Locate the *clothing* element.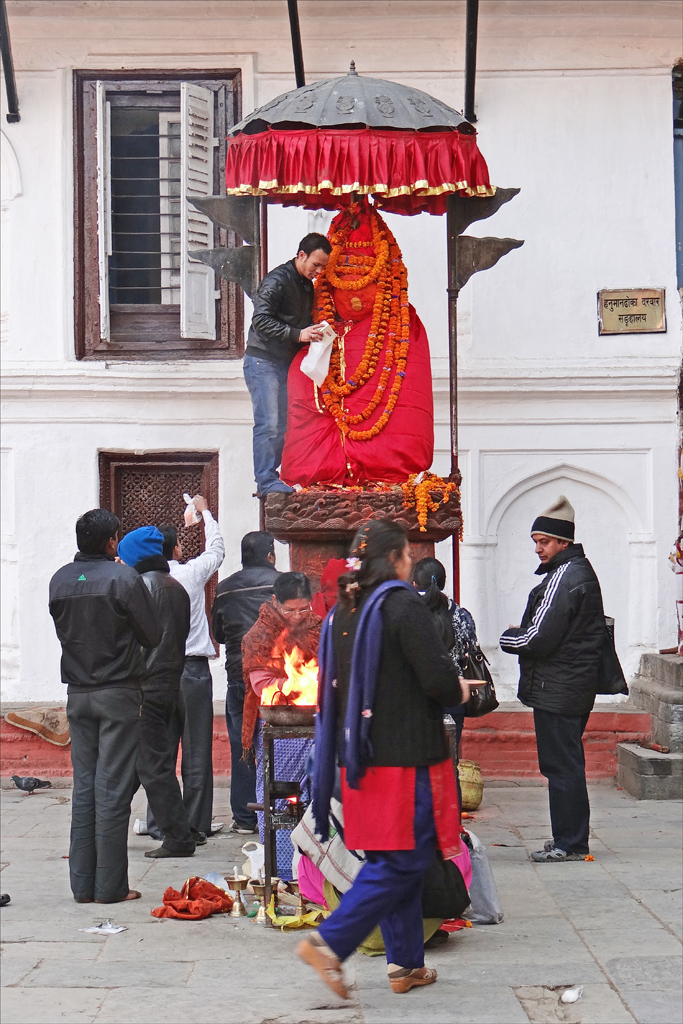
Element bbox: 418,586,483,819.
